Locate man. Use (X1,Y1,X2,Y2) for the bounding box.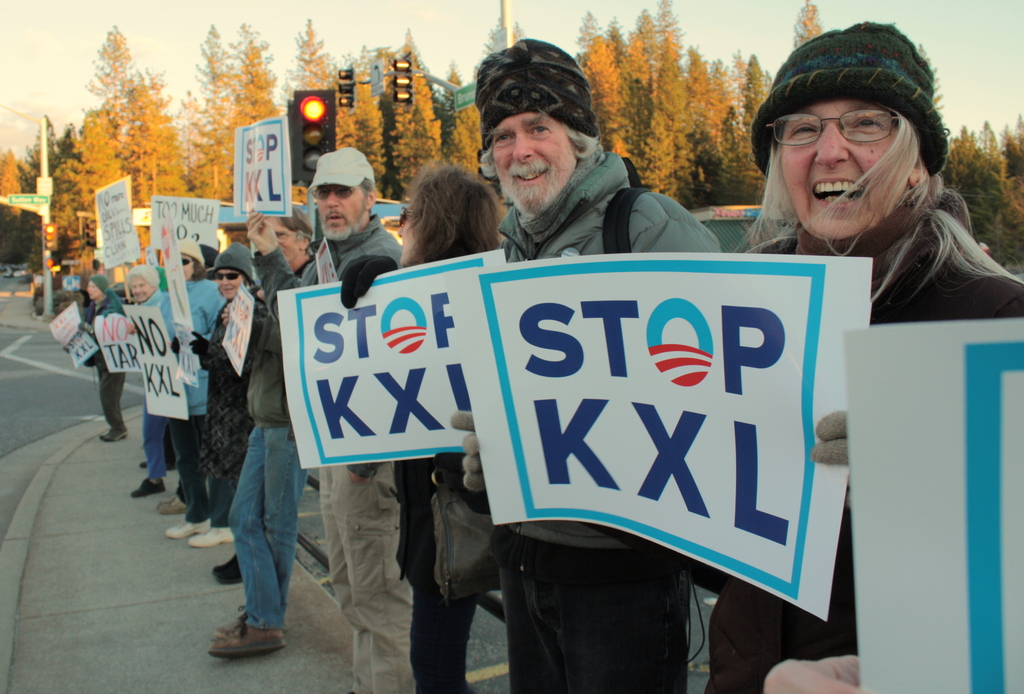
(205,206,317,654).
